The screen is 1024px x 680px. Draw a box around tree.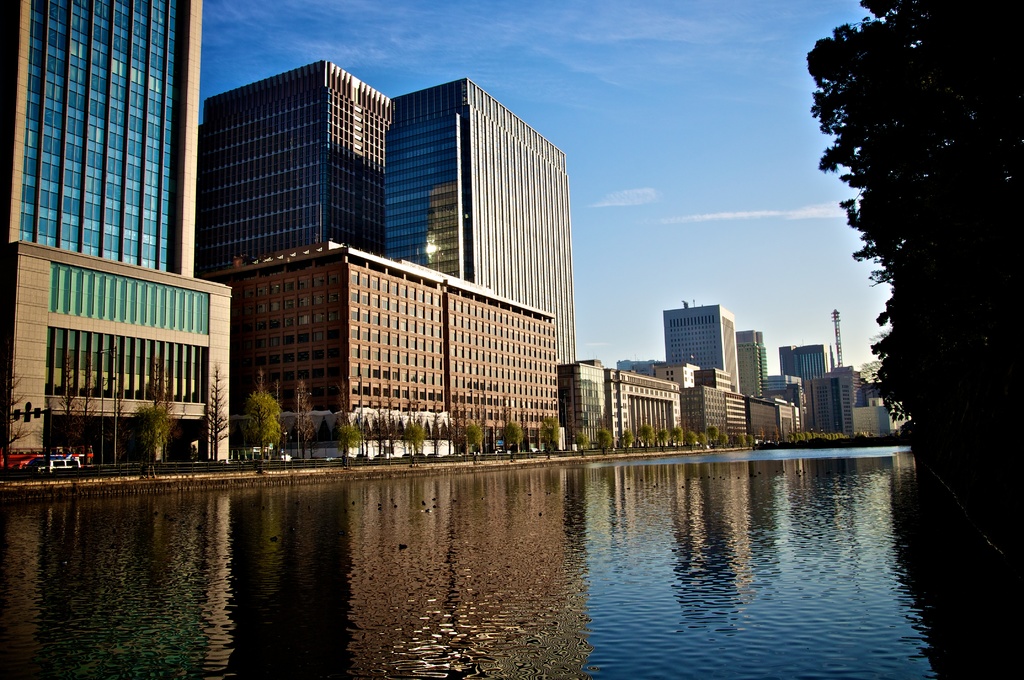
(x1=247, y1=394, x2=285, y2=482).
